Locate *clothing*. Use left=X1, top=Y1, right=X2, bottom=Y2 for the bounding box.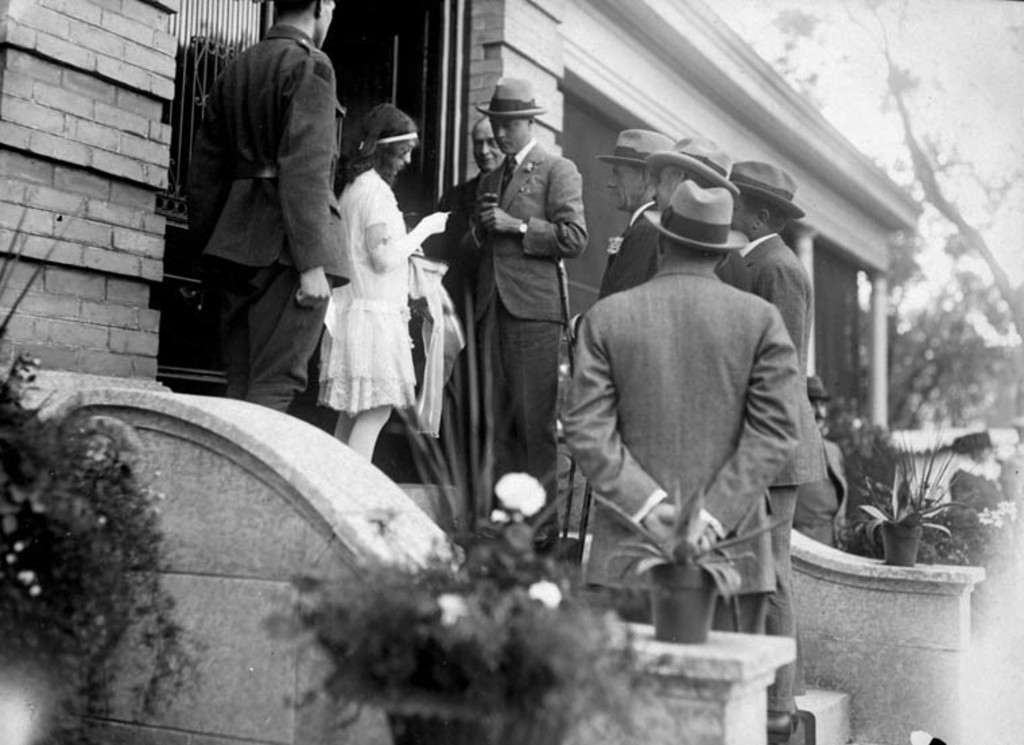
left=737, top=226, right=814, bottom=379.
